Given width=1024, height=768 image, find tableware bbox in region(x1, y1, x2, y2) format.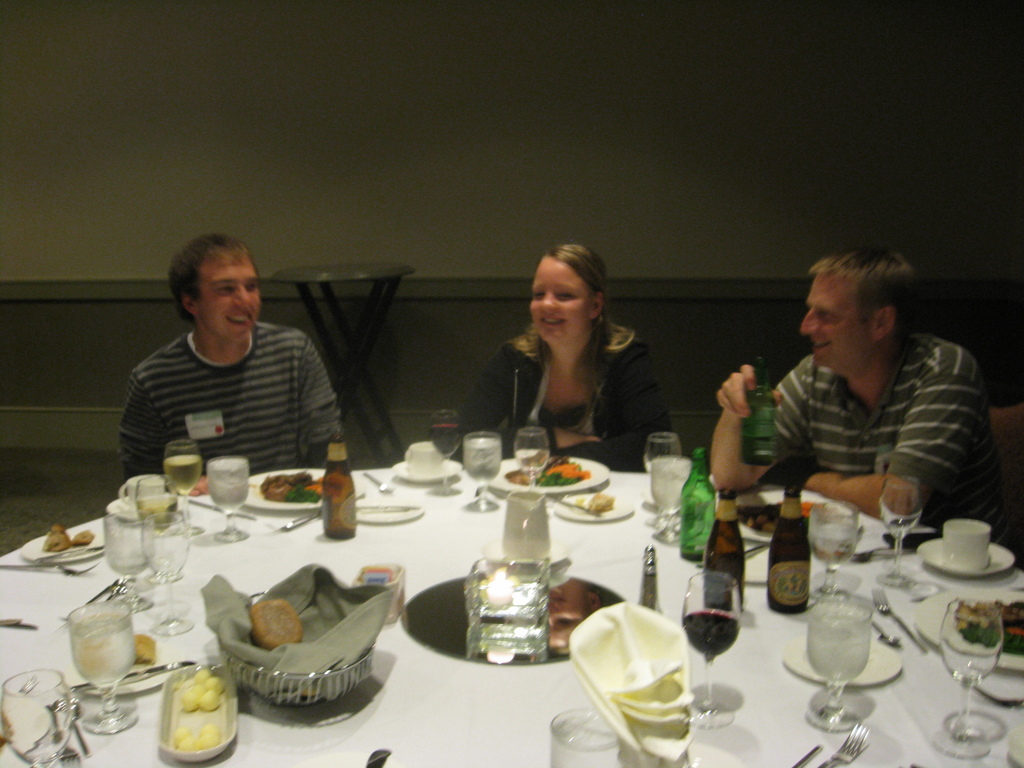
region(98, 475, 177, 520).
